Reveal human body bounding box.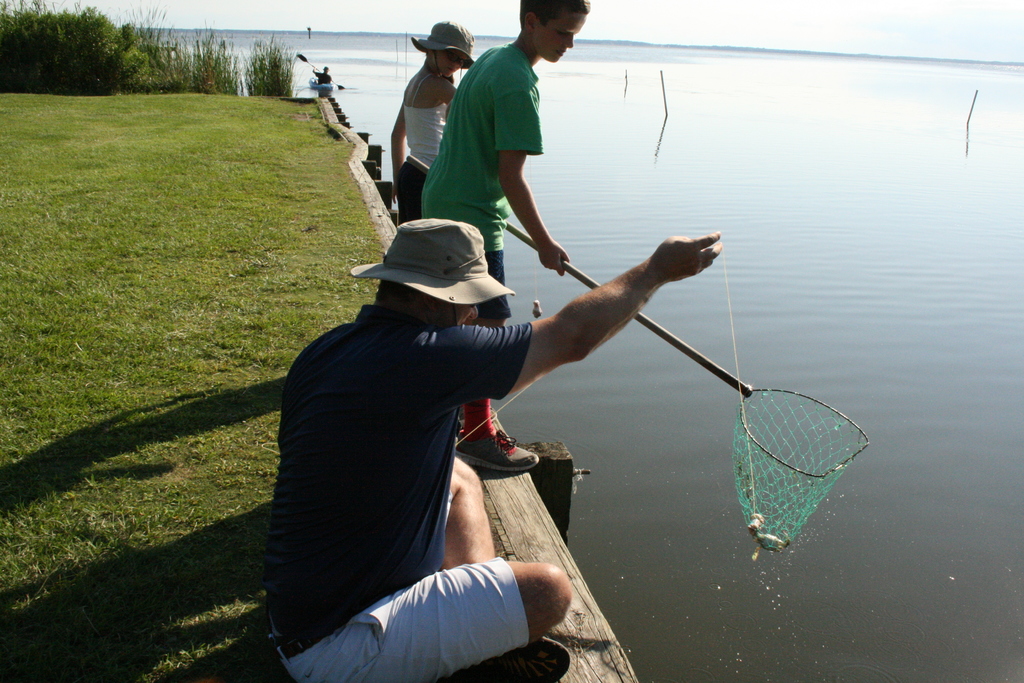
Revealed: x1=388 y1=63 x2=460 y2=229.
